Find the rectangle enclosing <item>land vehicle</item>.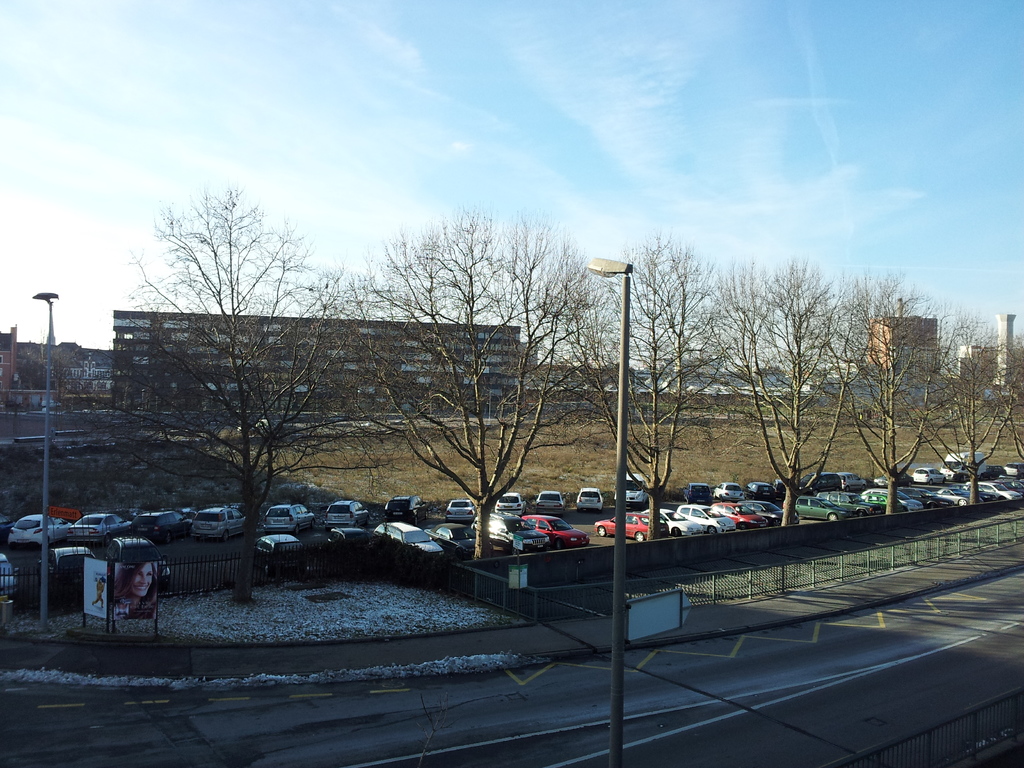
730:504:764:527.
